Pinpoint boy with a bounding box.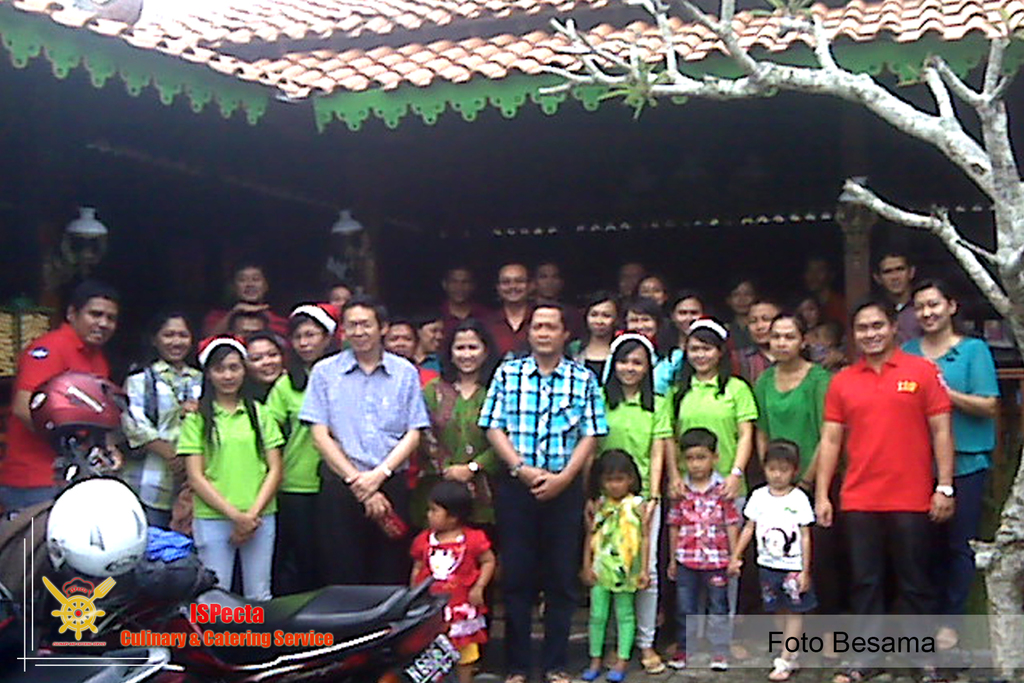
[807,279,977,630].
